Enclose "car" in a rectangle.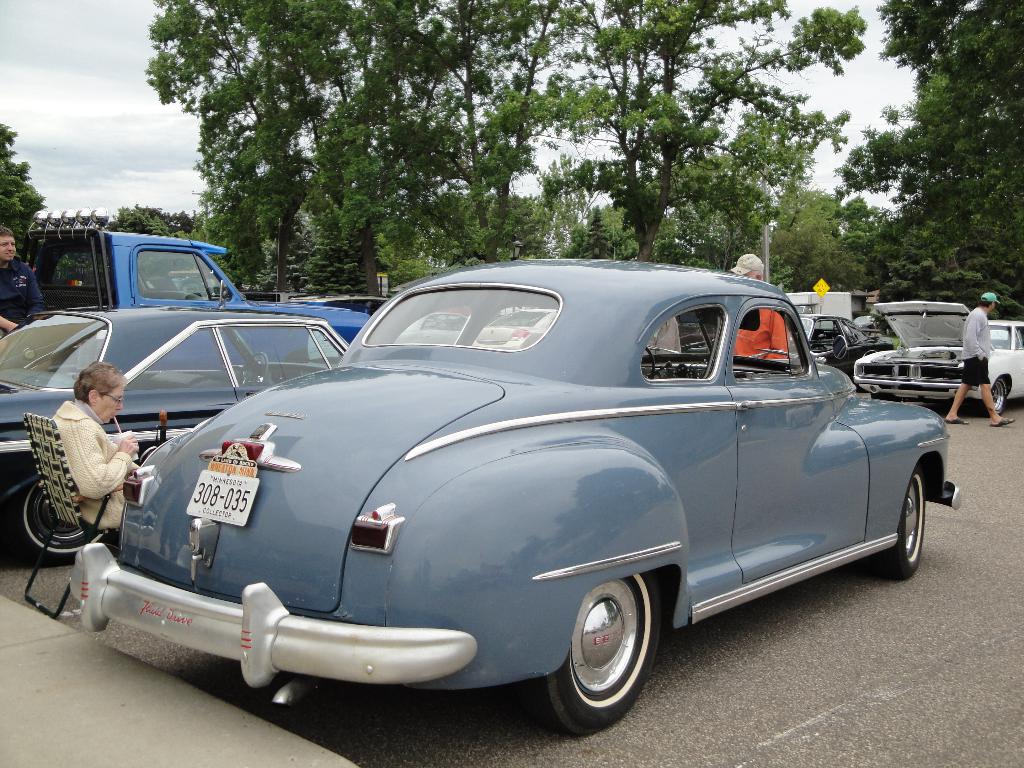
region(0, 303, 346, 572).
